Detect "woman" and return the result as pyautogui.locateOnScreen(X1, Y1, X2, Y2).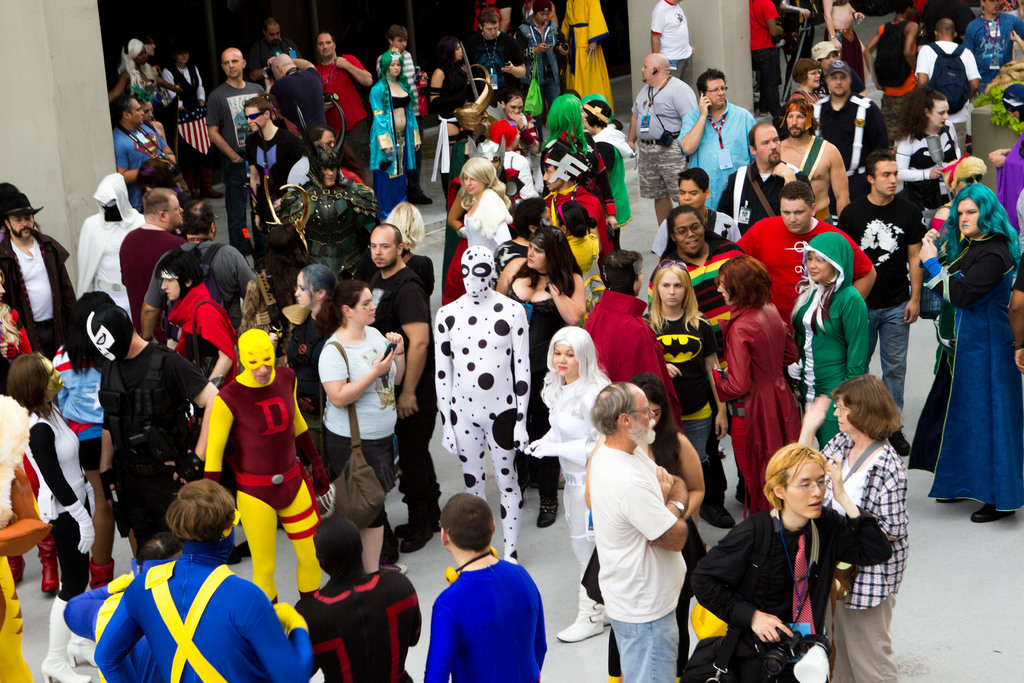
pyautogui.locateOnScreen(922, 156, 1019, 518).
